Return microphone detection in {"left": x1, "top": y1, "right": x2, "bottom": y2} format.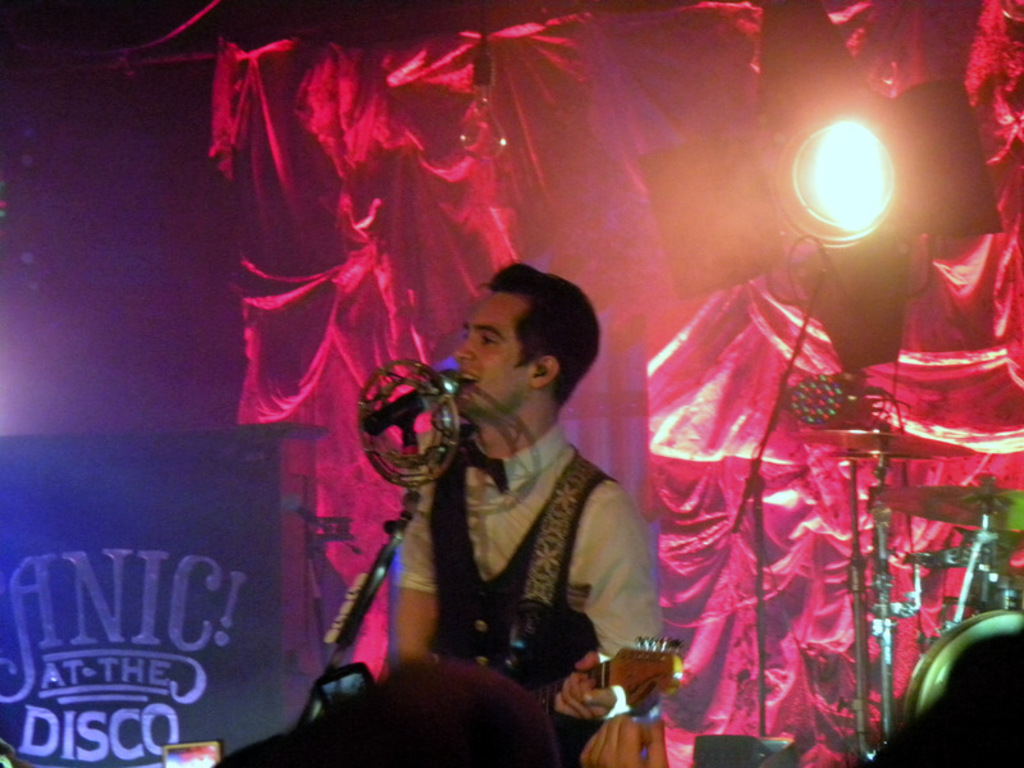
{"left": 366, "top": 361, "right": 461, "bottom": 435}.
